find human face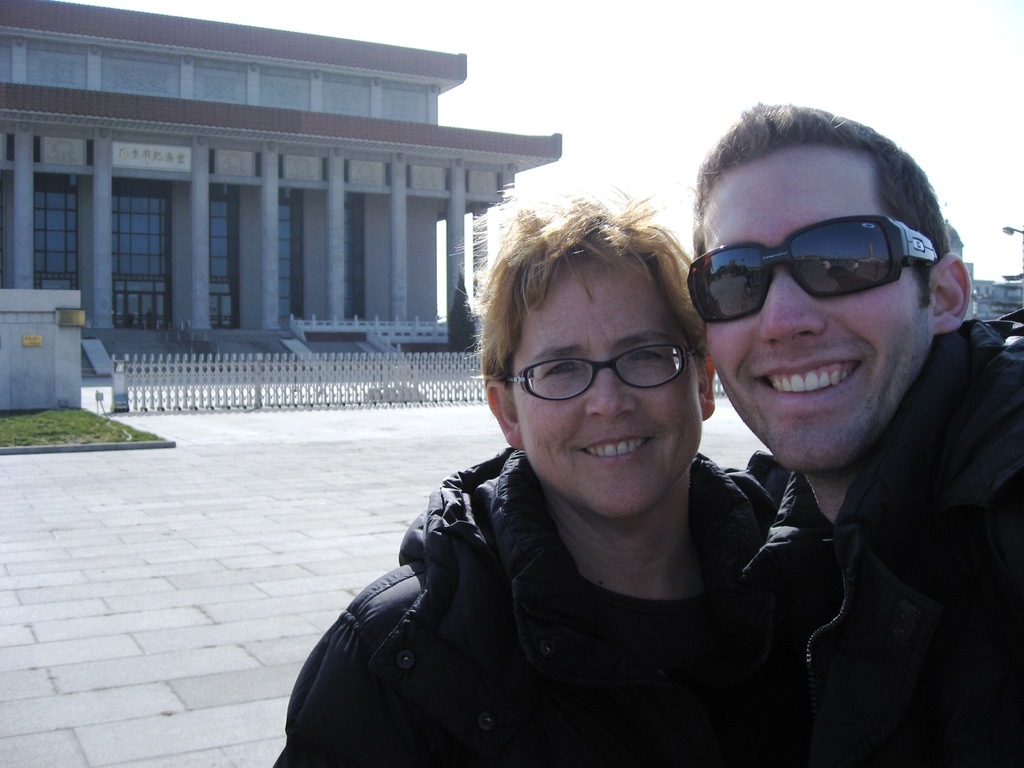
(695,148,927,470)
